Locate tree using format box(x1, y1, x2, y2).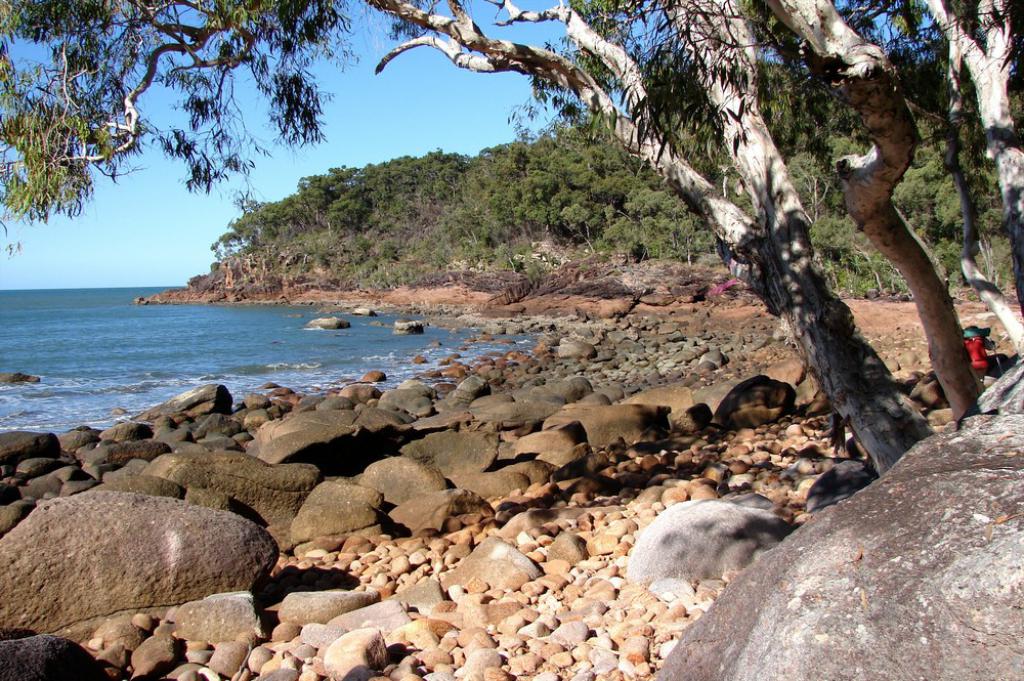
box(0, 0, 371, 256).
